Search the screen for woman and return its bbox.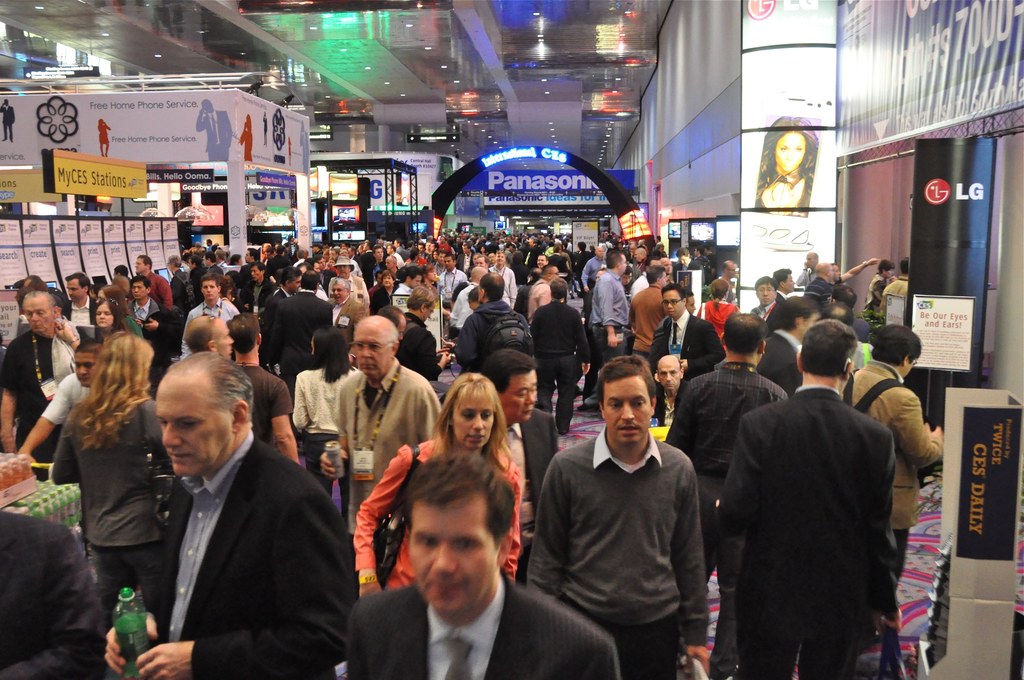
Found: box(51, 333, 161, 638).
